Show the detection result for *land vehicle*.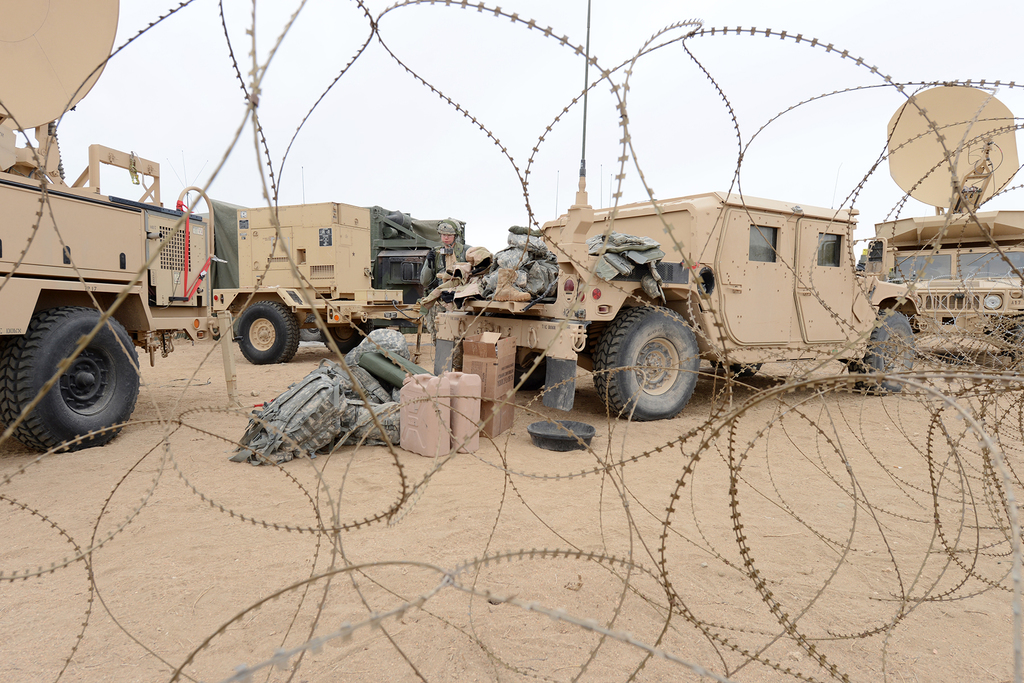
[432, 161, 922, 405].
